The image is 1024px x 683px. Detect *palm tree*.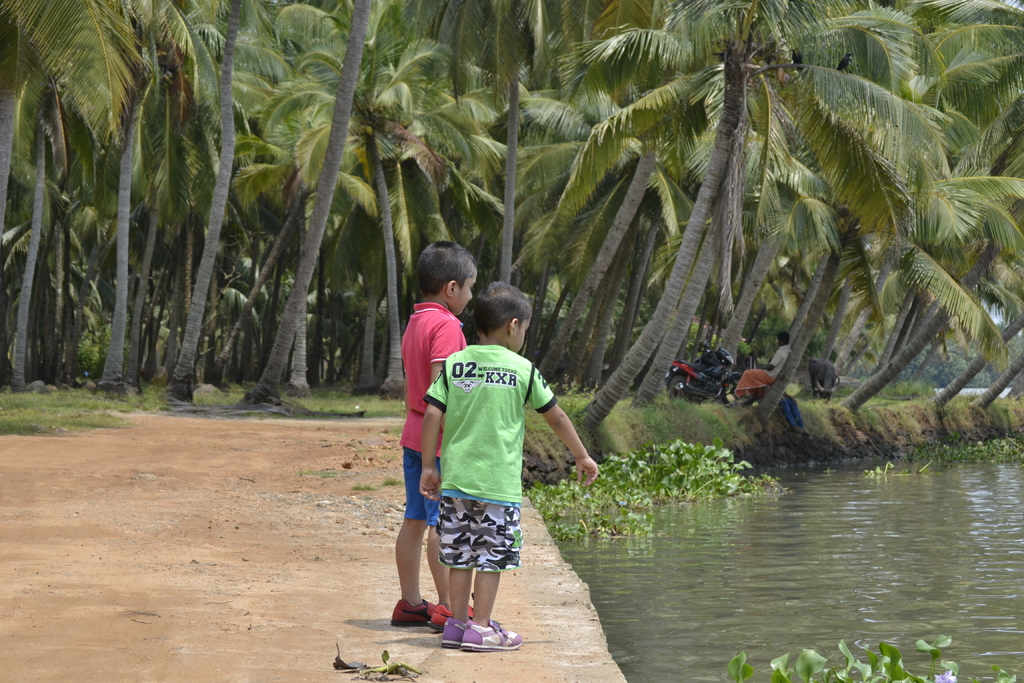
Detection: locate(0, 0, 115, 386).
